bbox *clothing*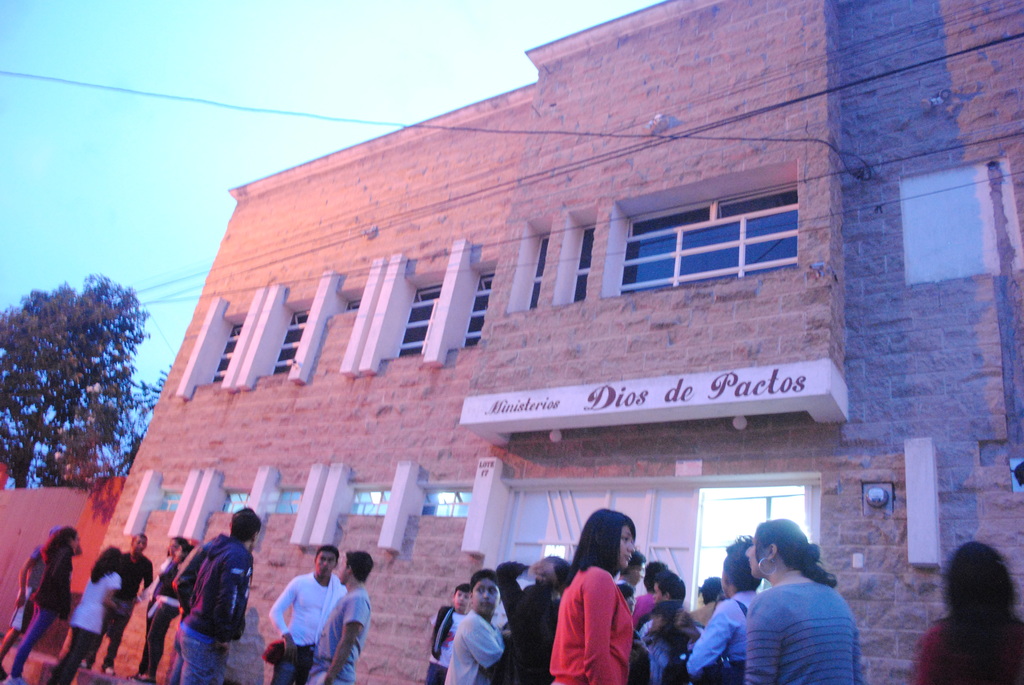
(635, 588, 659, 620)
